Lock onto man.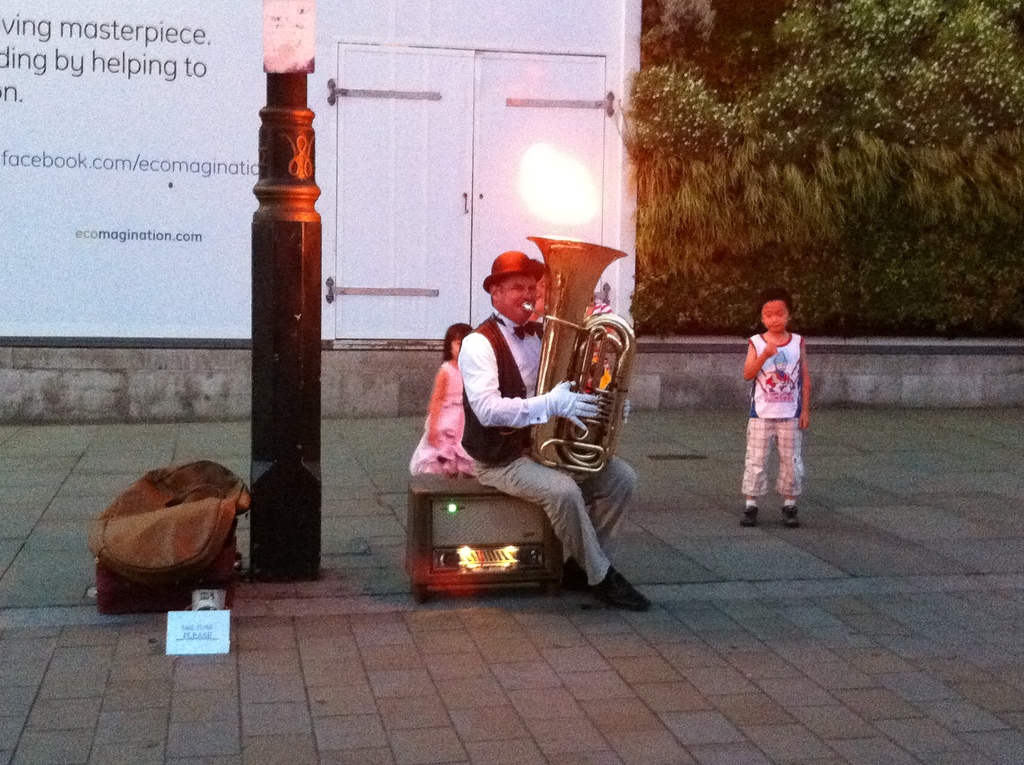
Locked: [412, 229, 650, 608].
